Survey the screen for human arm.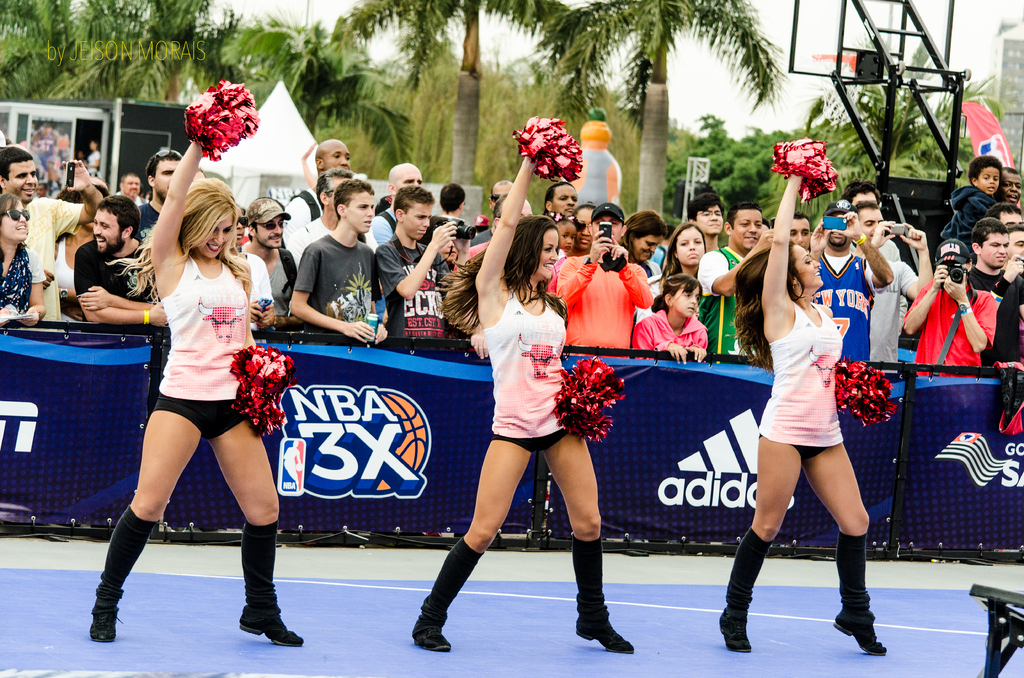
Survey found: pyautogui.locateOnScreen(866, 216, 893, 261).
